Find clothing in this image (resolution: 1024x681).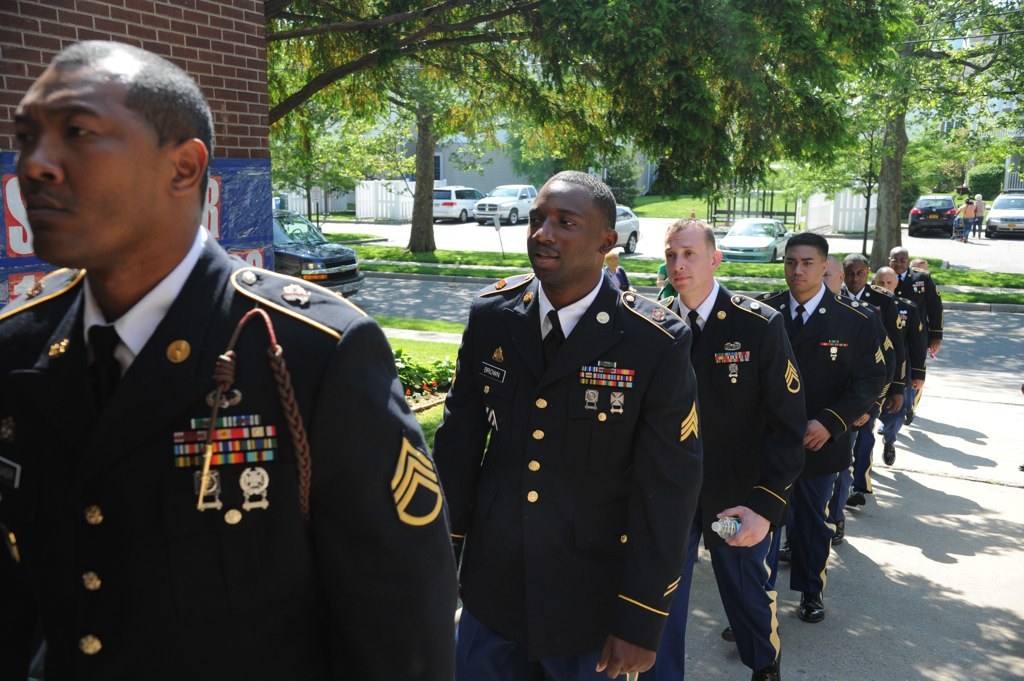
<bbox>957, 203, 976, 232</bbox>.
